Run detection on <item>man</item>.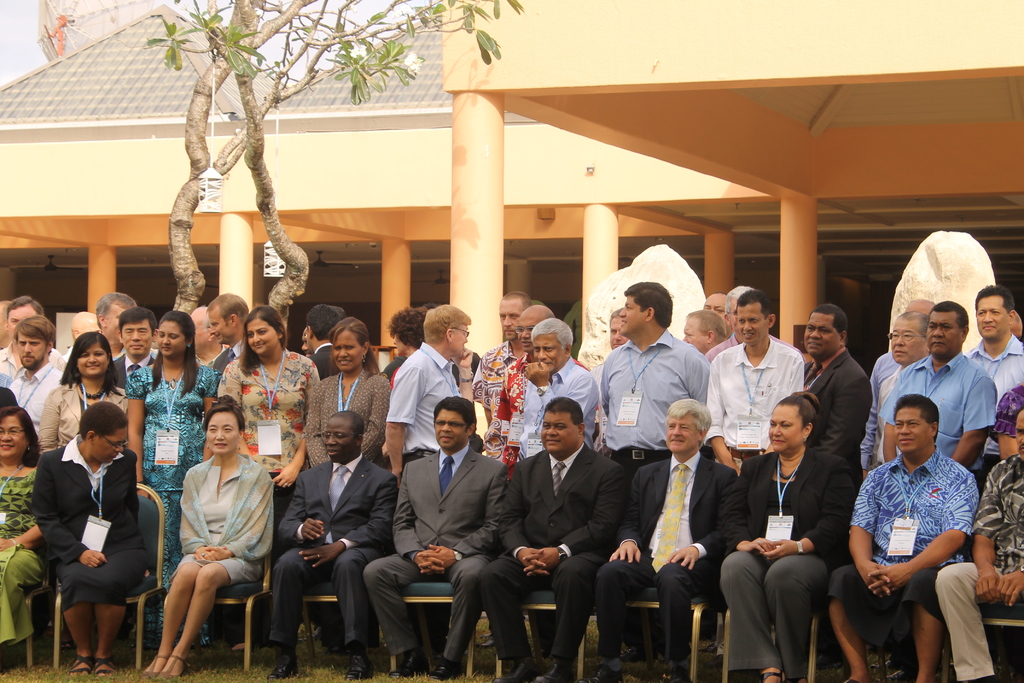
Result: detection(183, 299, 218, 371).
